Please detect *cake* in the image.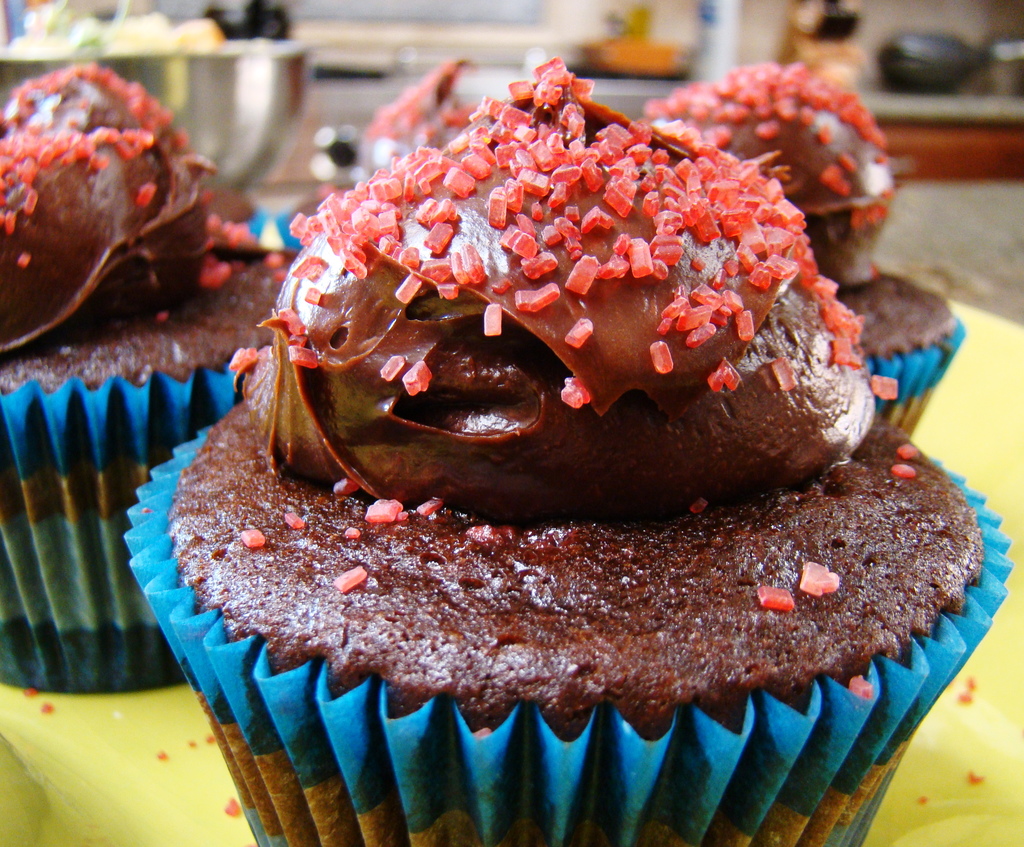
bbox=(0, 56, 288, 693).
